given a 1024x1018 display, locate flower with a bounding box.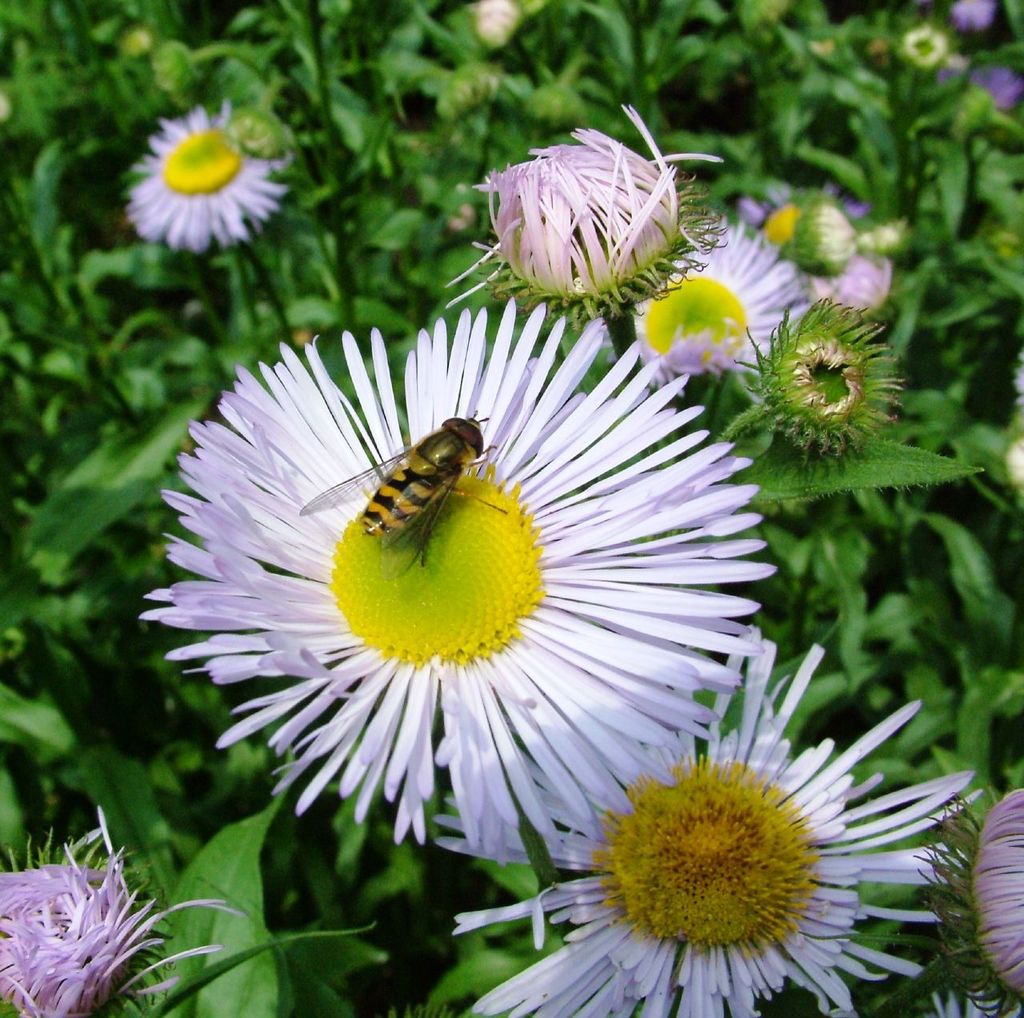
Located: [left=754, top=299, right=908, bottom=458].
